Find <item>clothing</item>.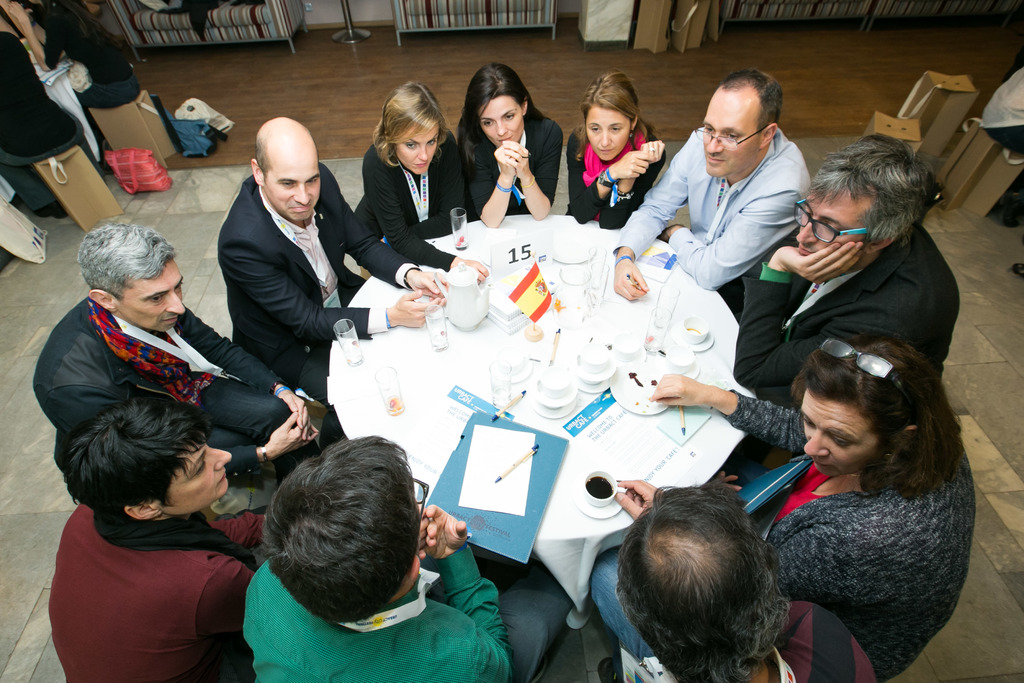
33/5/162/128.
